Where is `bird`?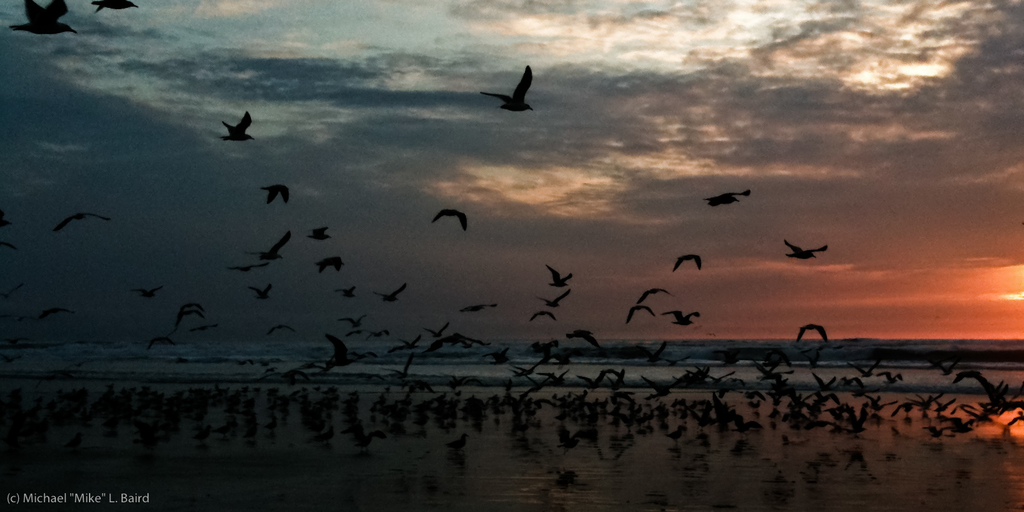
[left=779, top=236, right=826, bottom=261].
